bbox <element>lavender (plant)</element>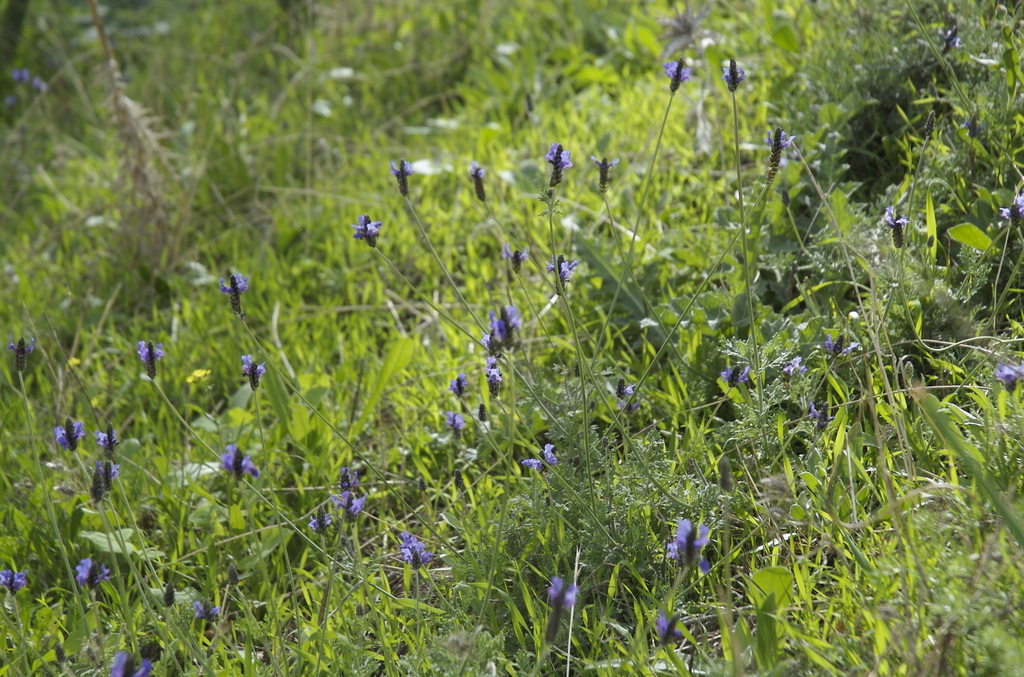
<box>113,647,172,676</box>
